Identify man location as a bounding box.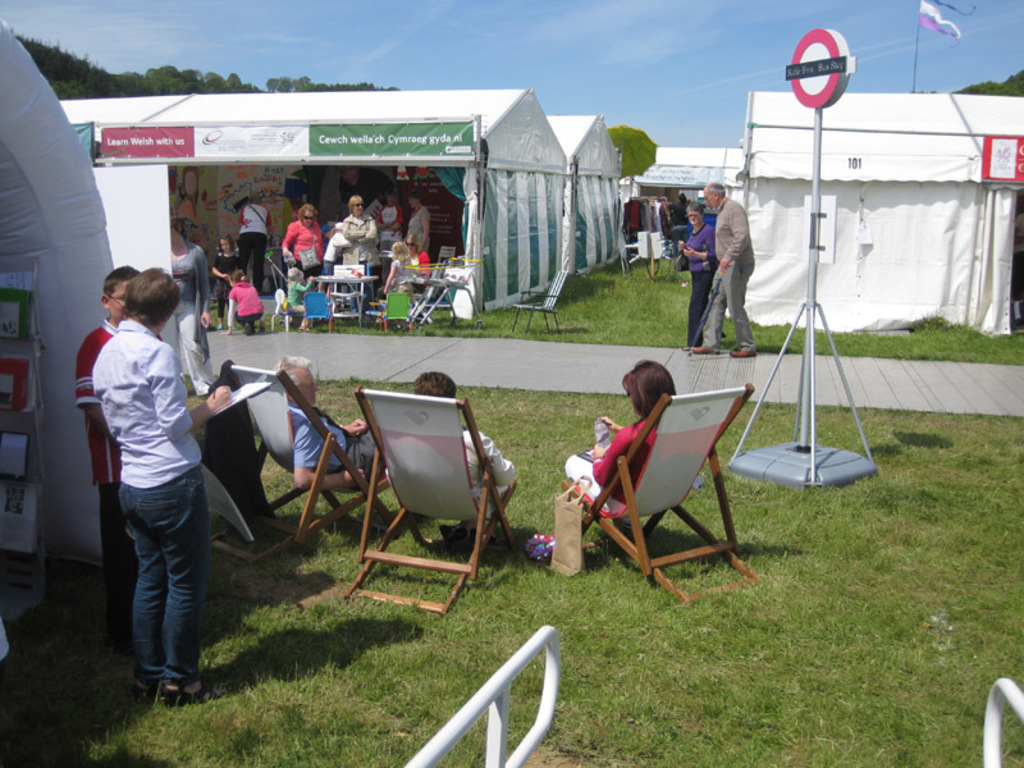
detection(399, 191, 448, 261).
